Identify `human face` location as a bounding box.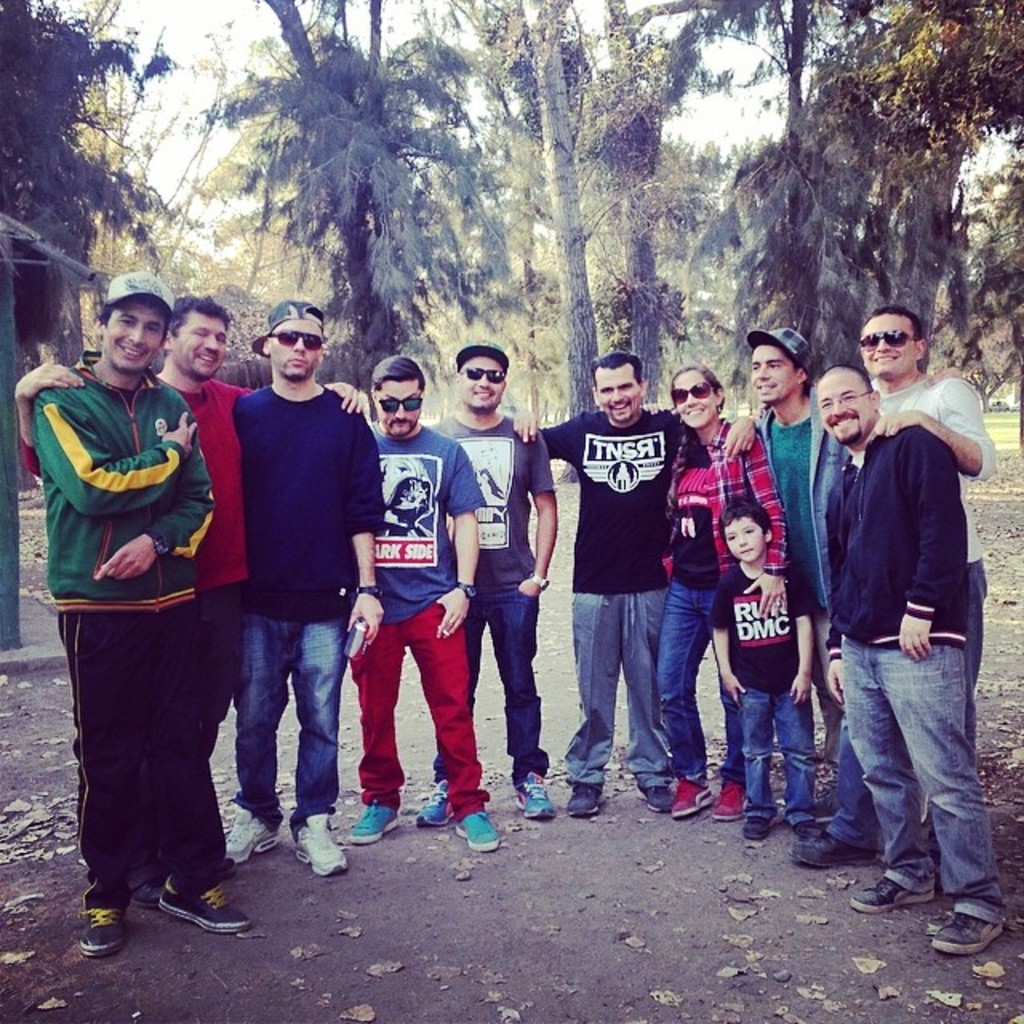
locate(170, 314, 224, 371).
